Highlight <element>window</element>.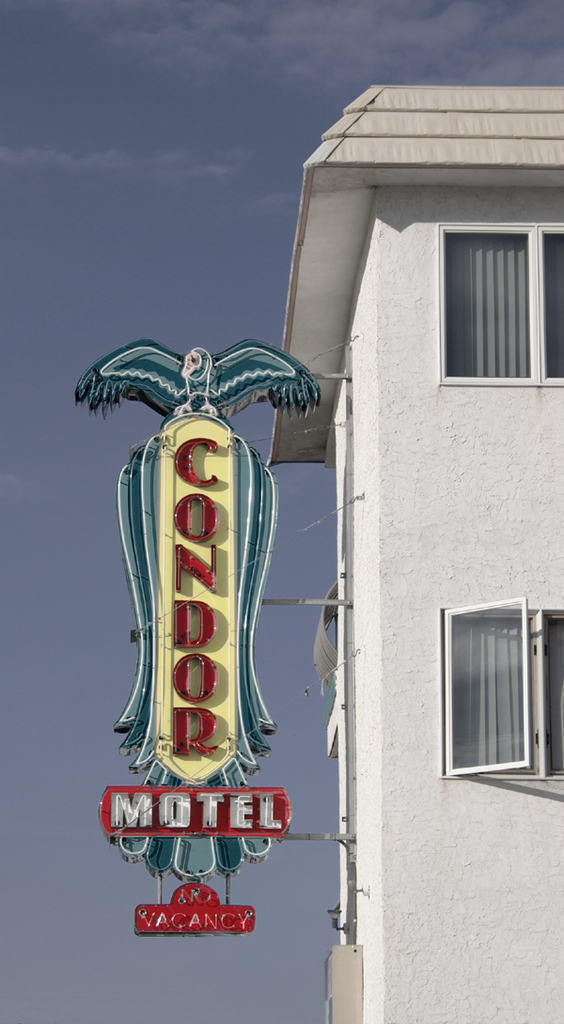
Highlighted region: 448/594/552/788.
